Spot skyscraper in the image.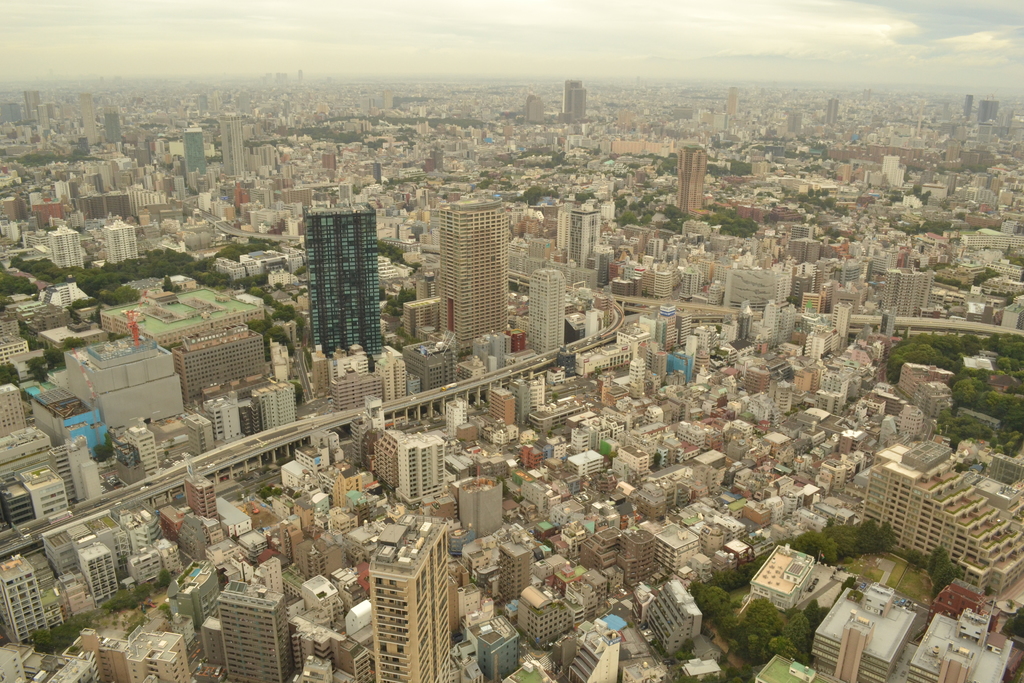
skyscraper found at bbox=[373, 345, 404, 391].
